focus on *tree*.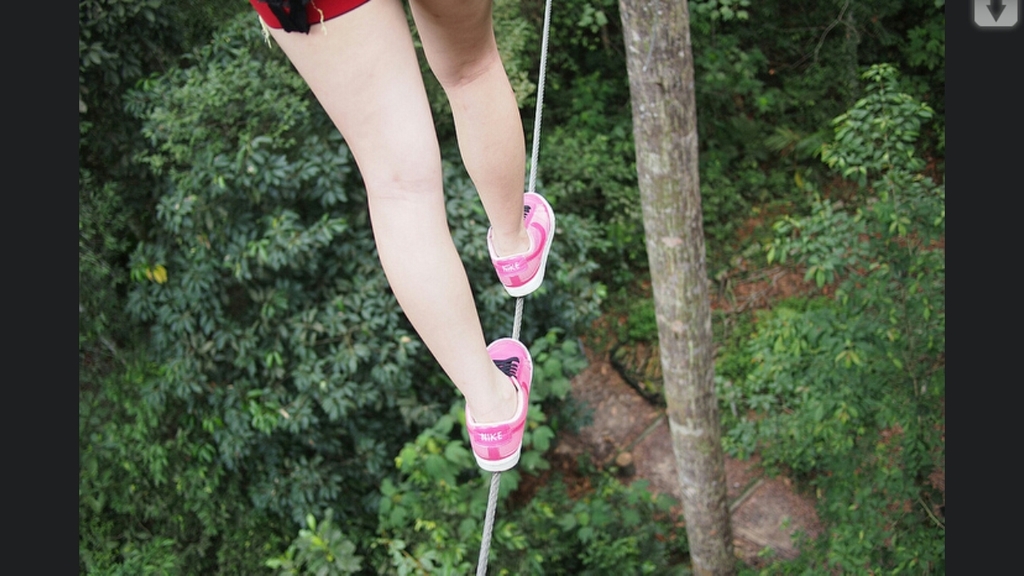
Focused at 618/0/737/575.
